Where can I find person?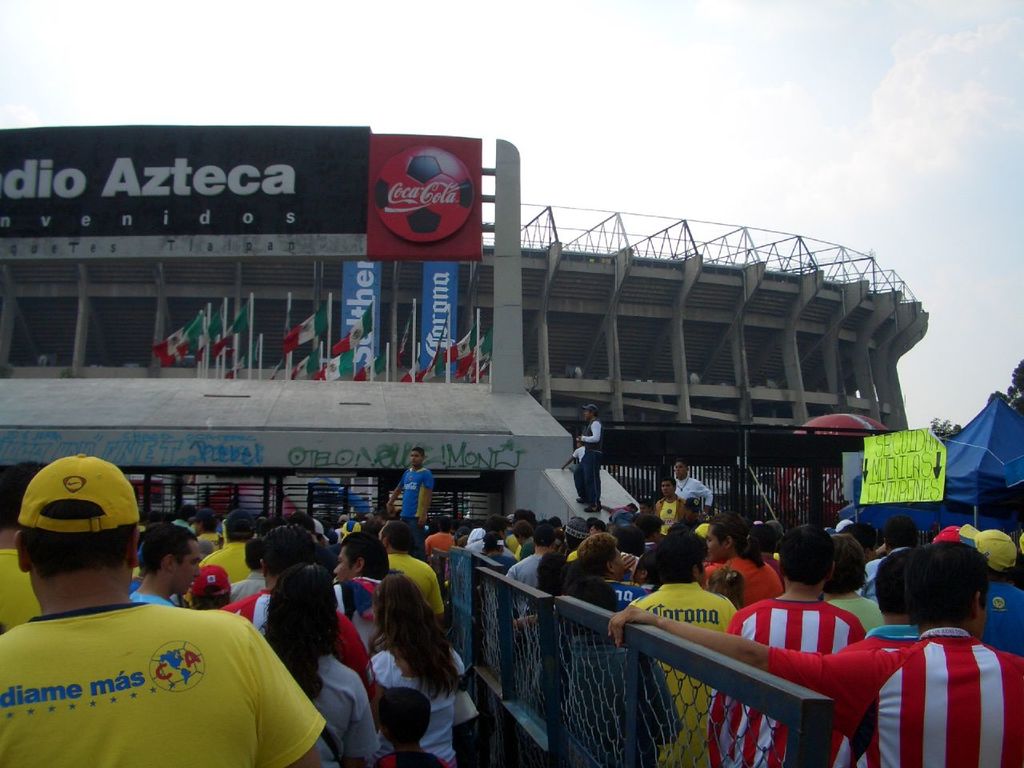
You can find it at box=[654, 471, 691, 542].
